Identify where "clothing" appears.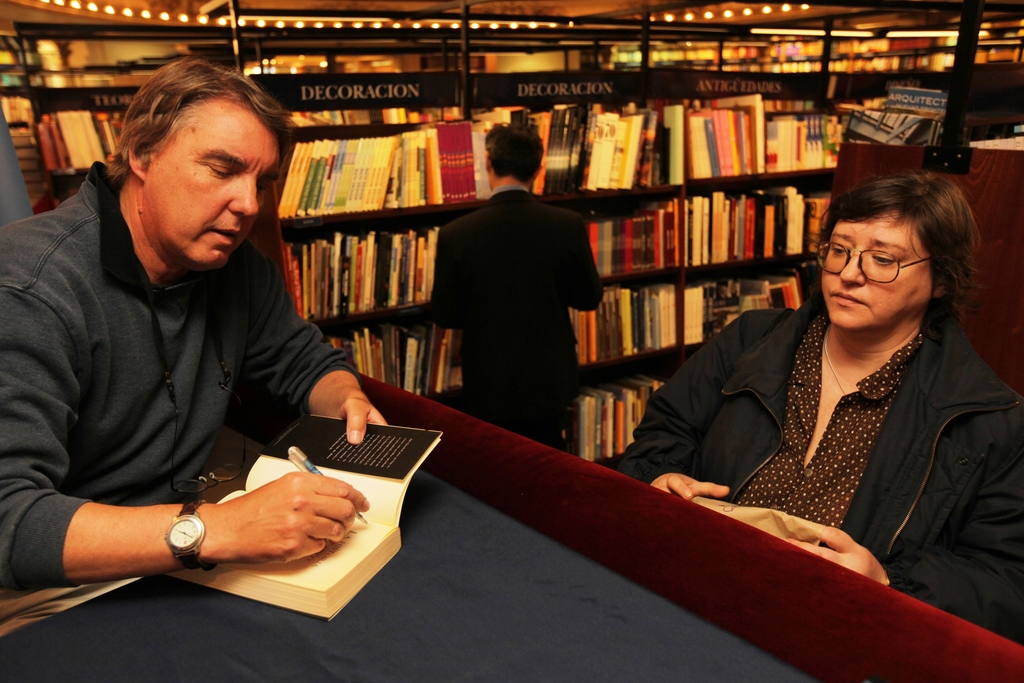
Appears at [left=0, top=156, right=366, bottom=587].
